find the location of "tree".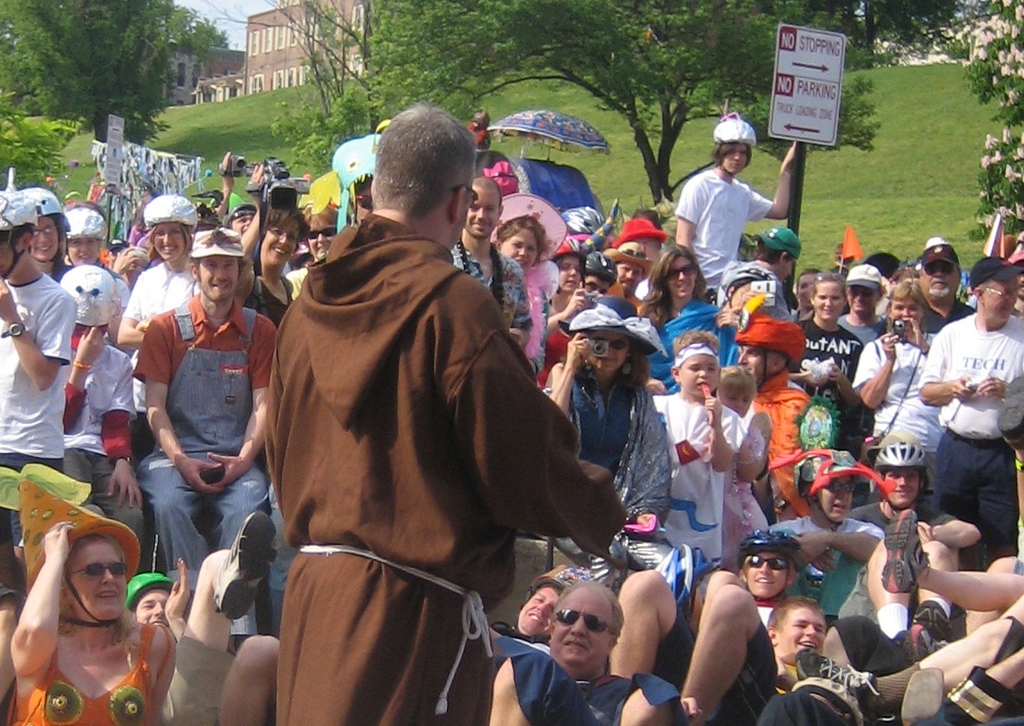
Location: 266:0:1023:255.
